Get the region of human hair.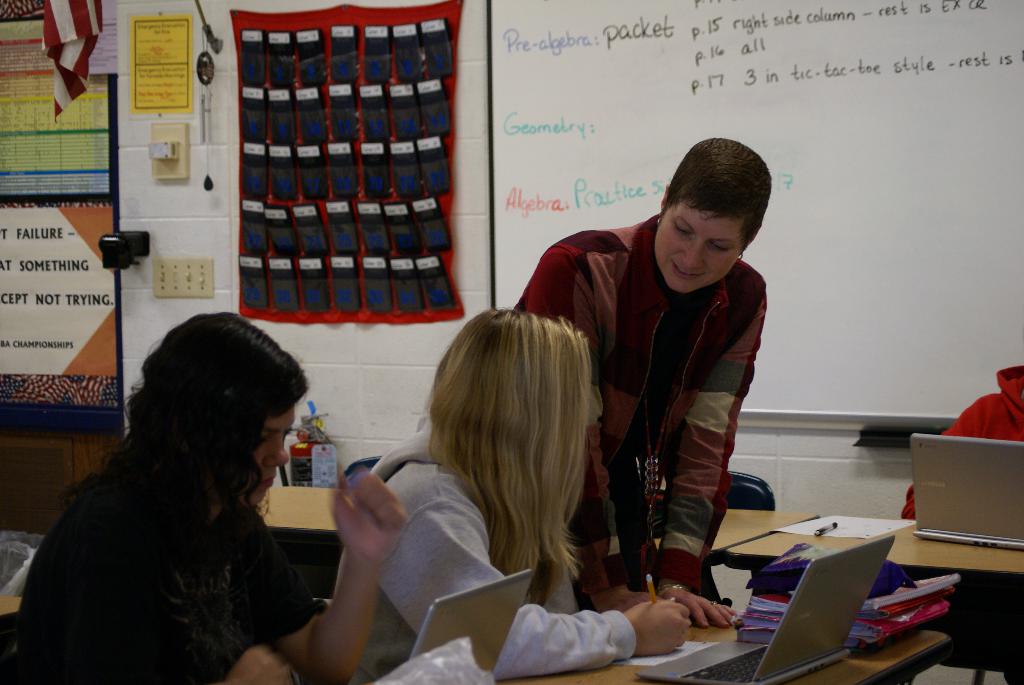
select_region(426, 305, 590, 610).
